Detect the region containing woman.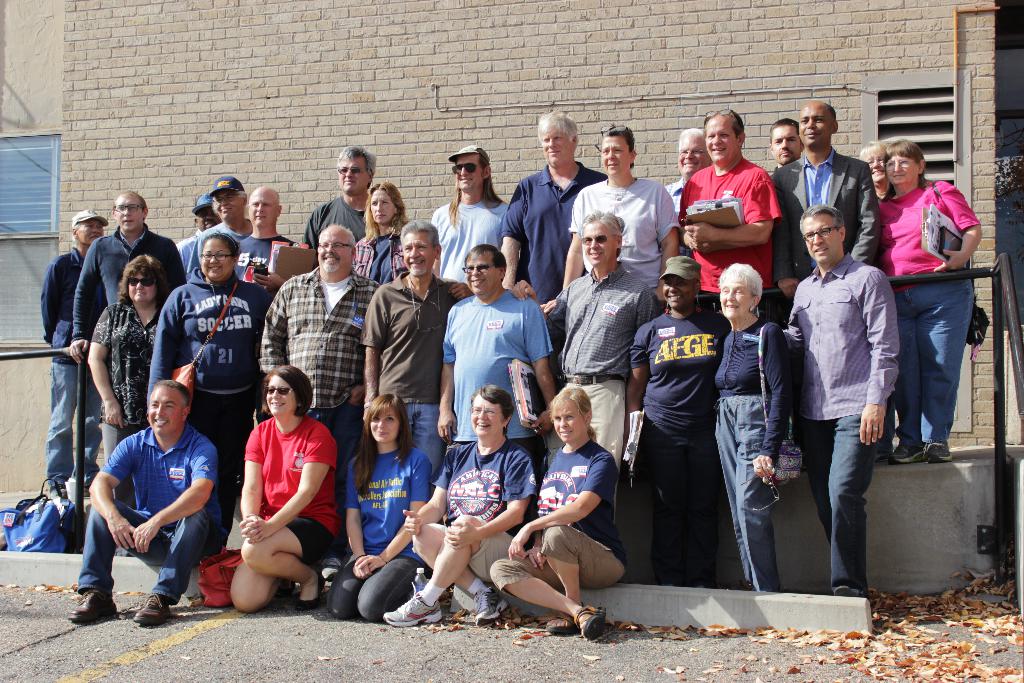
351,183,413,288.
